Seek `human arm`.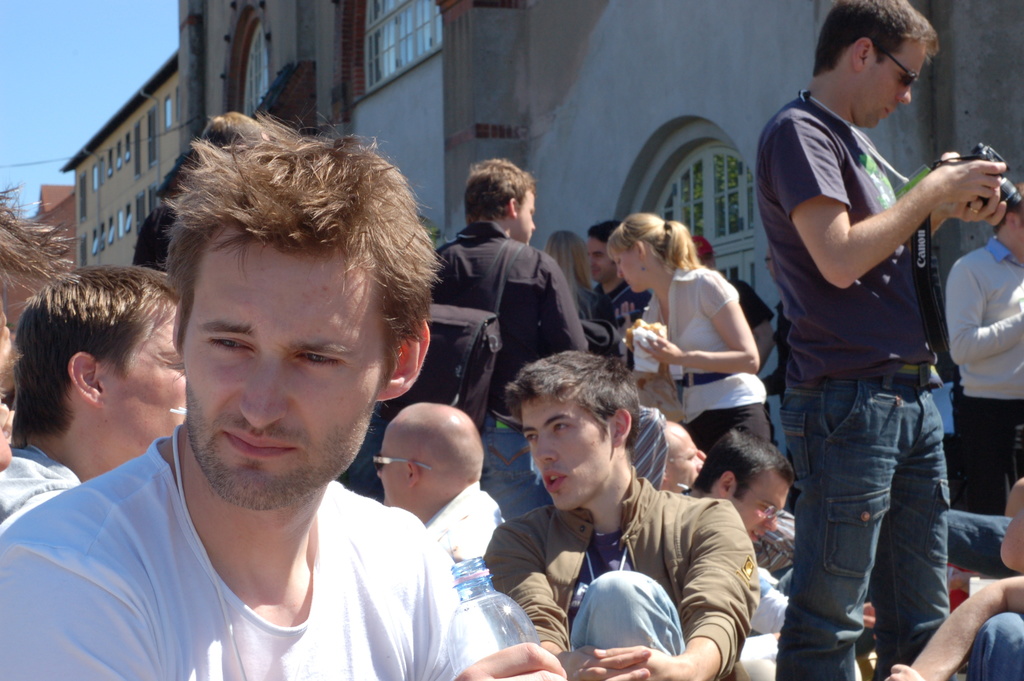
[x1=950, y1=260, x2=1023, y2=363].
